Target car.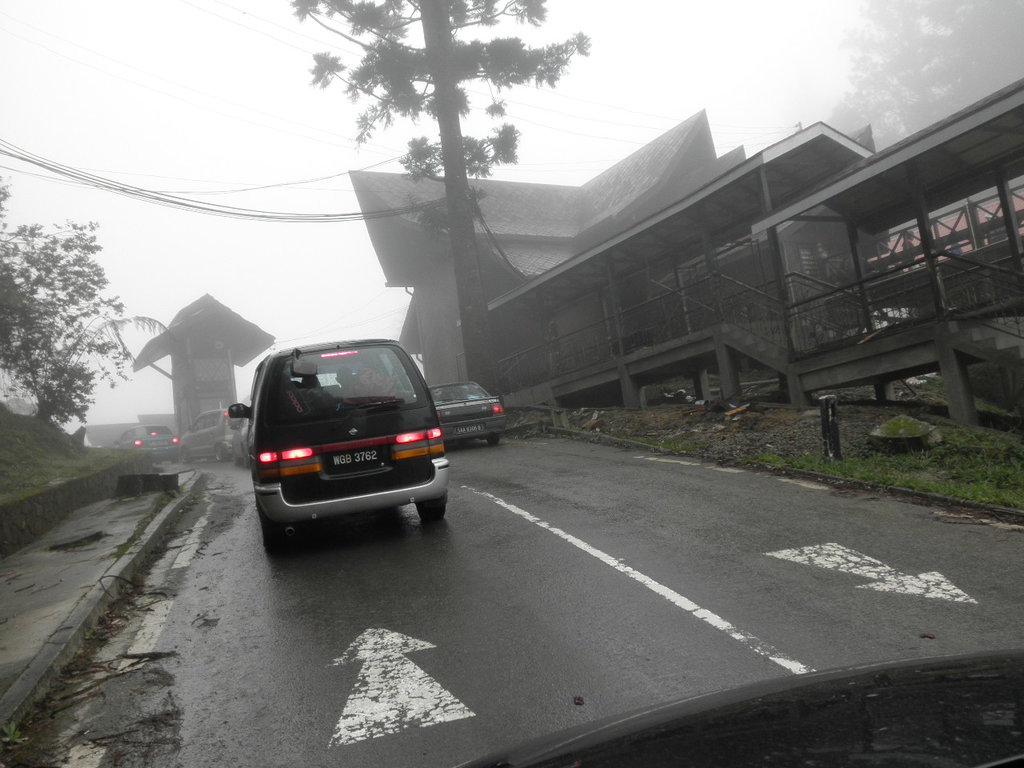
Target region: 425/377/505/442.
